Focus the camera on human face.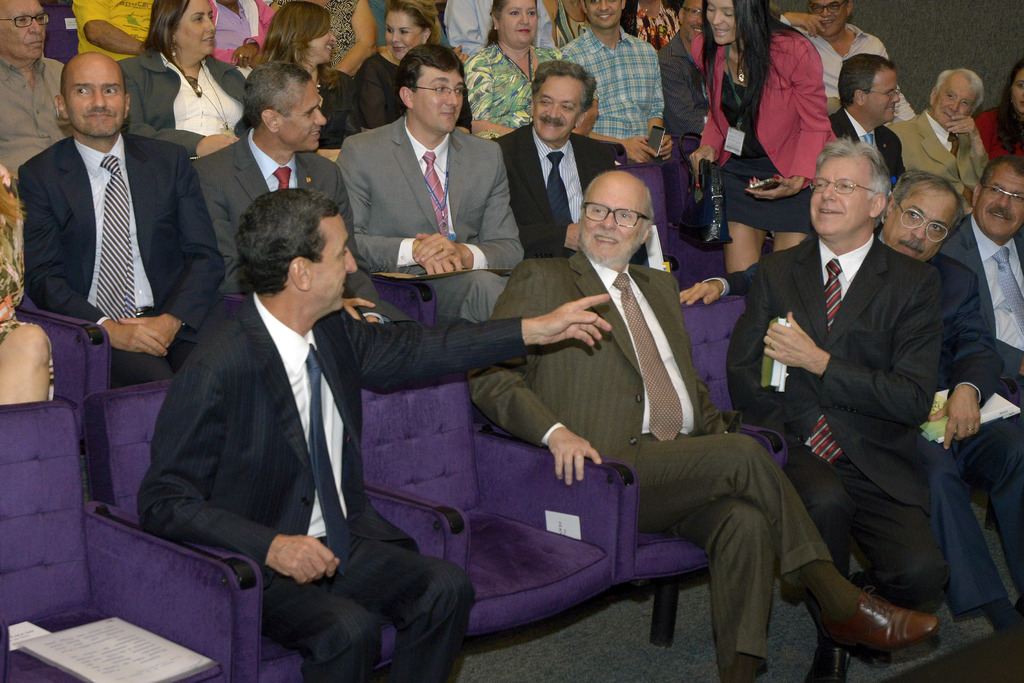
Focus region: pyautogui.locateOnScreen(868, 70, 900, 120).
